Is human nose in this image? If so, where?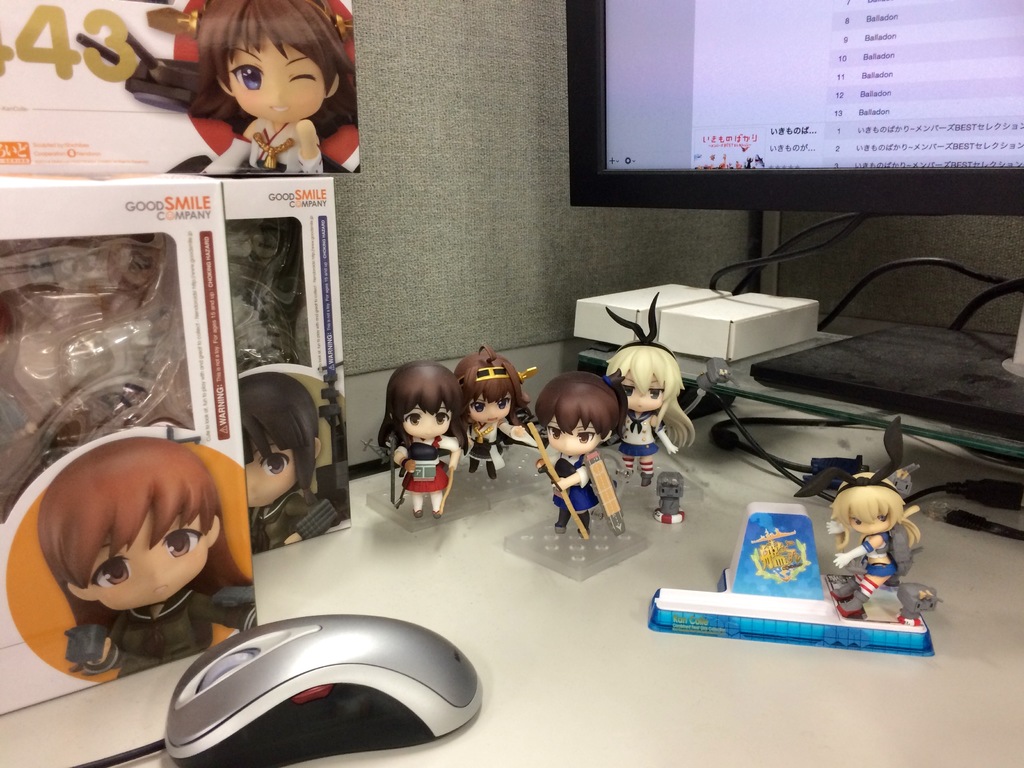
Yes, at <region>144, 559, 172, 579</region>.
